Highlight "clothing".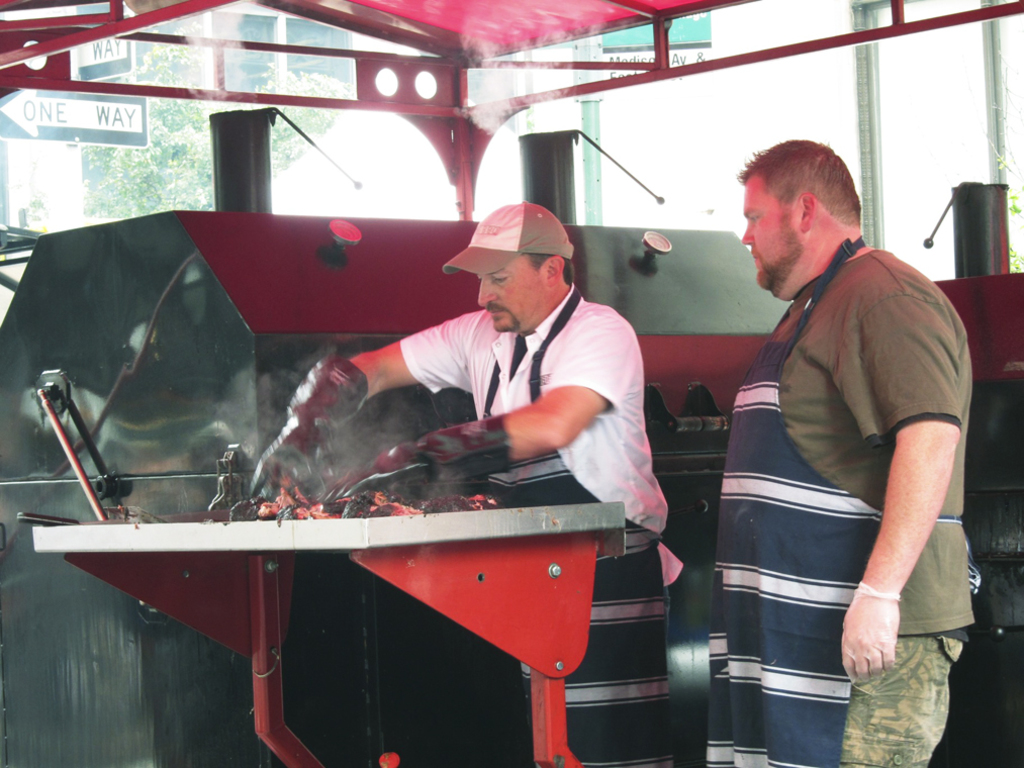
Highlighted region: <region>715, 172, 962, 738</region>.
